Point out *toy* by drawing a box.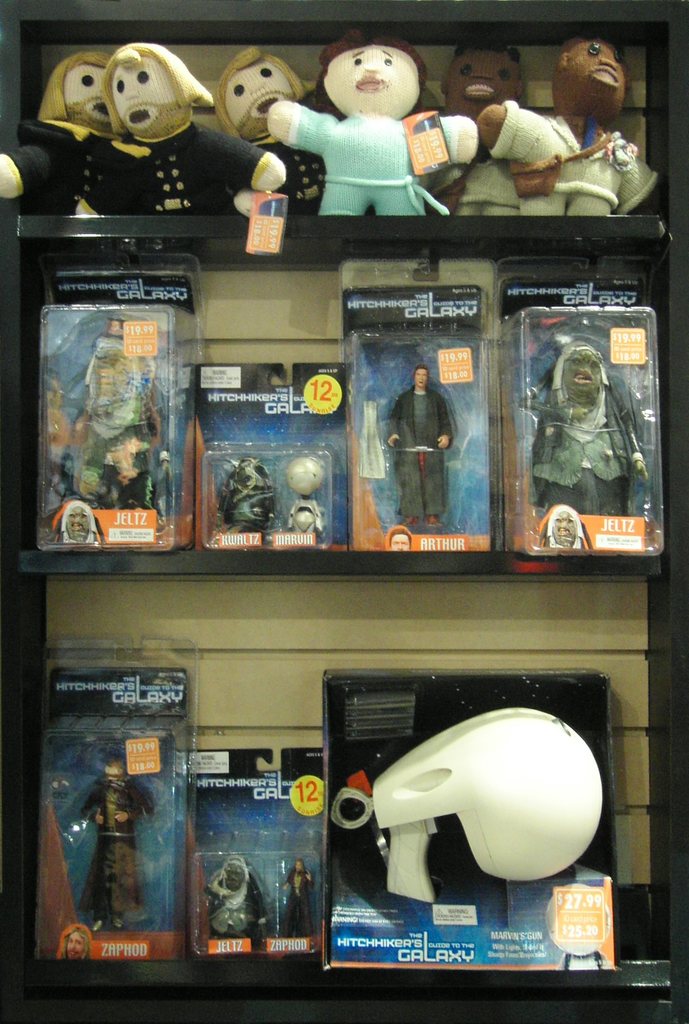
locate(219, 458, 277, 538).
